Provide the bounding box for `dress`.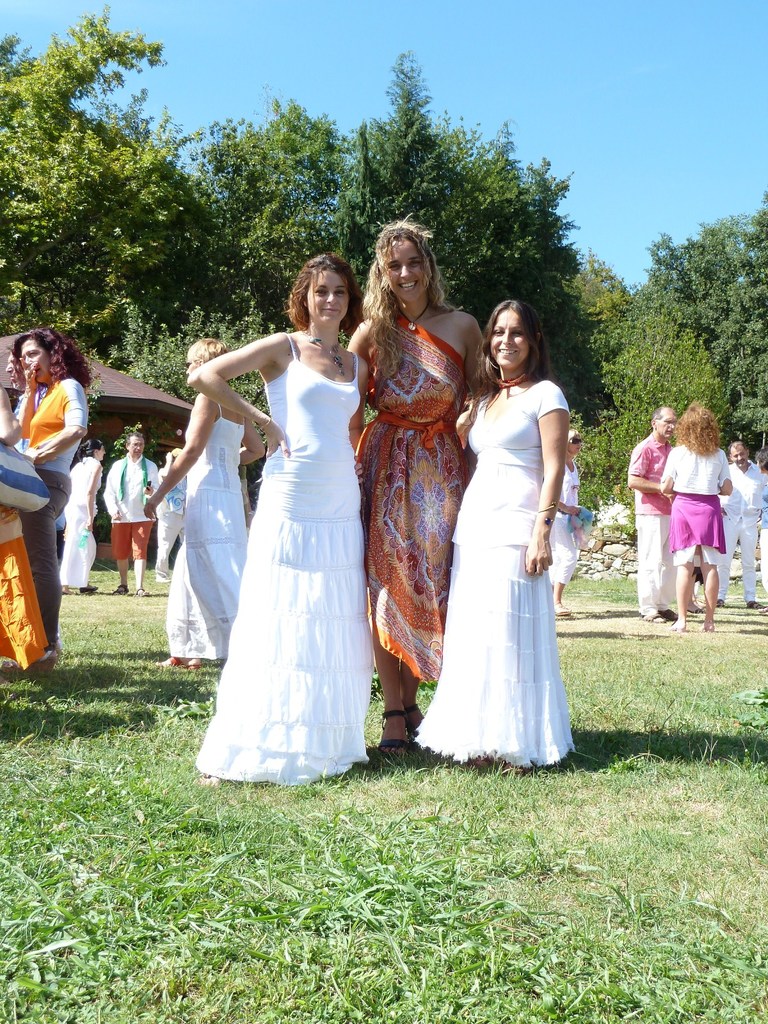
[195, 330, 367, 791].
